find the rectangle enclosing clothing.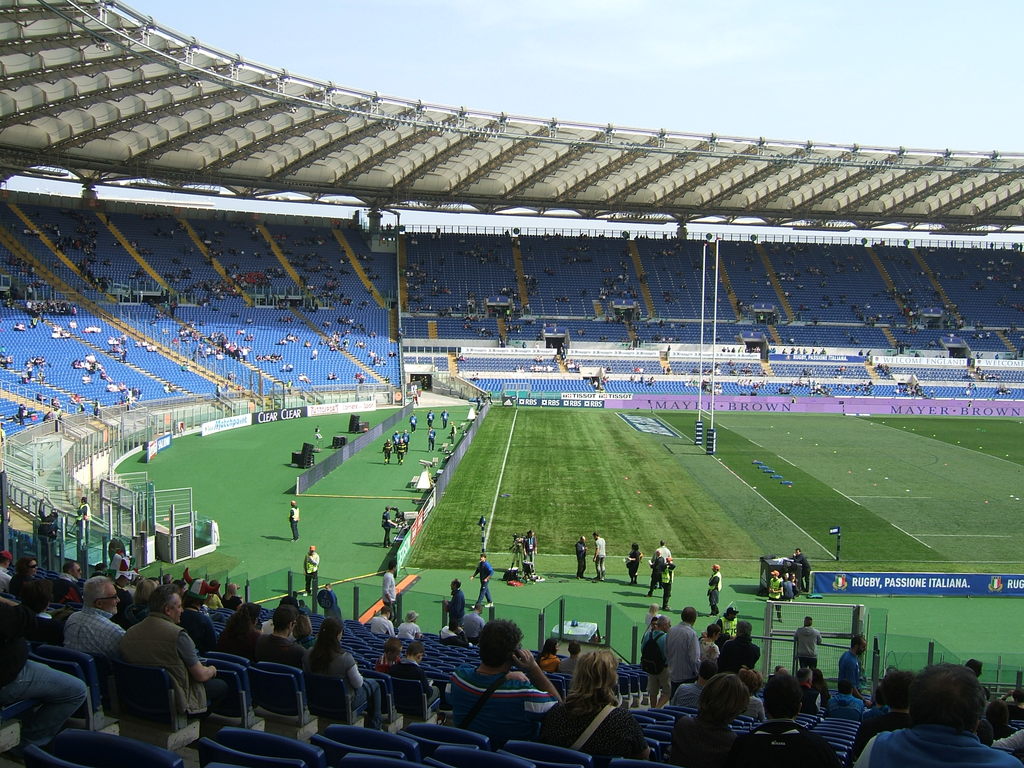
pyautogui.locateOnScreen(549, 691, 647, 757).
